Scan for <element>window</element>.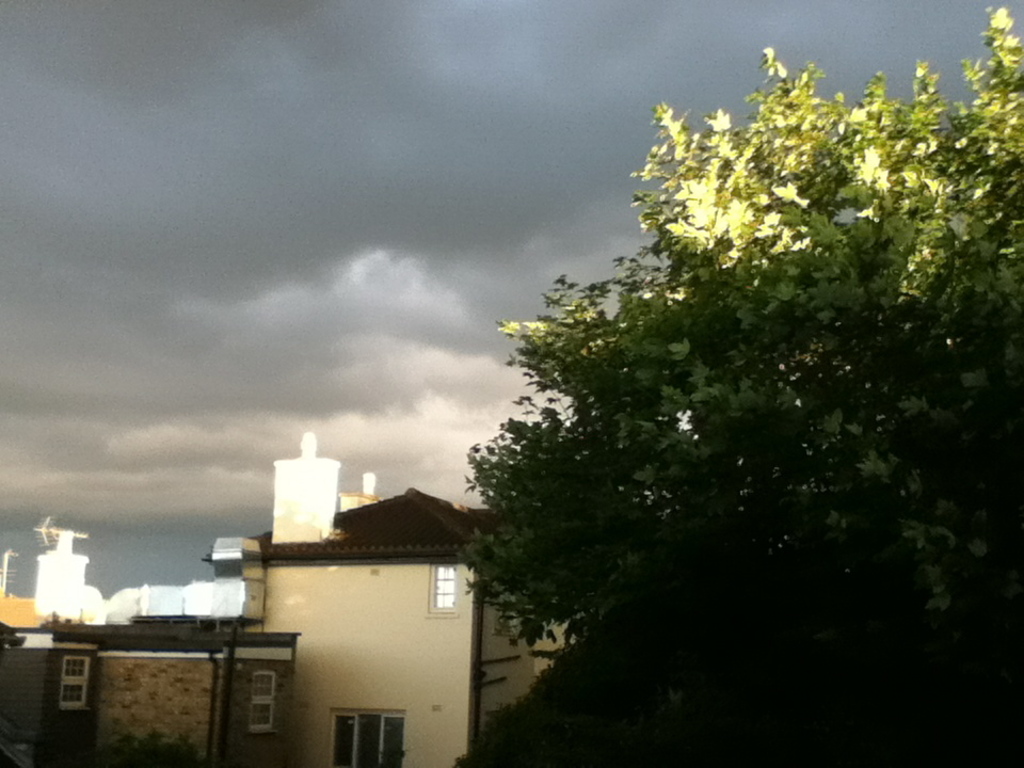
Scan result: x1=244 y1=671 x2=277 y2=739.
